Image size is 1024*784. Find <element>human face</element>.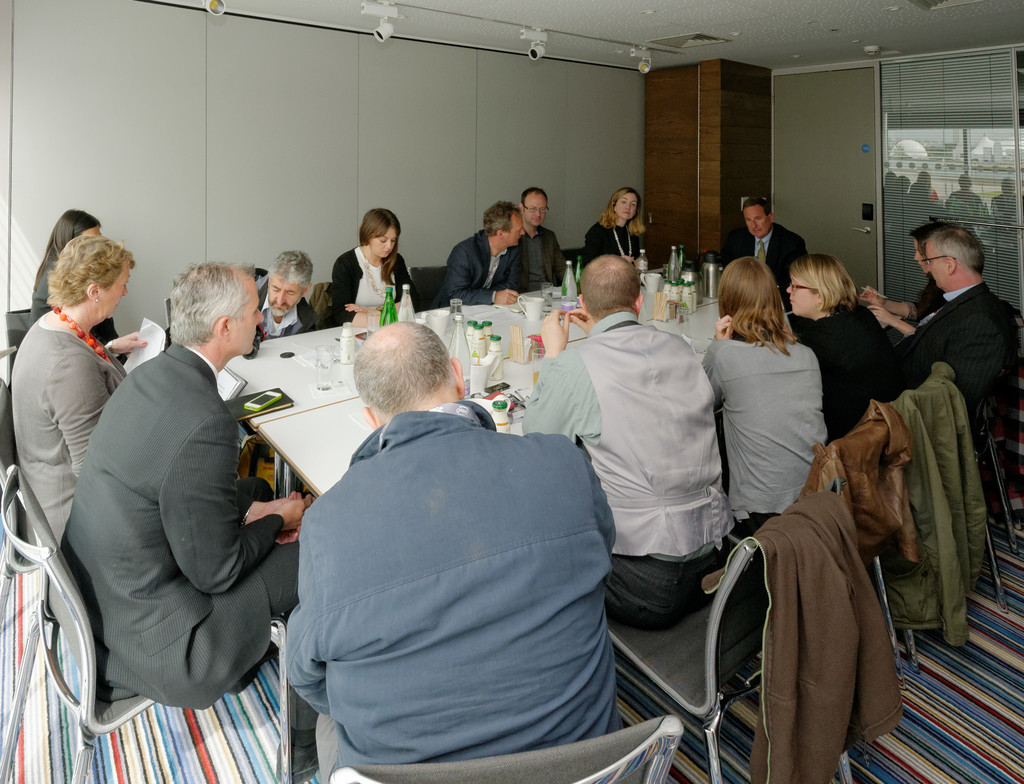
region(617, 192, 637, 219).
